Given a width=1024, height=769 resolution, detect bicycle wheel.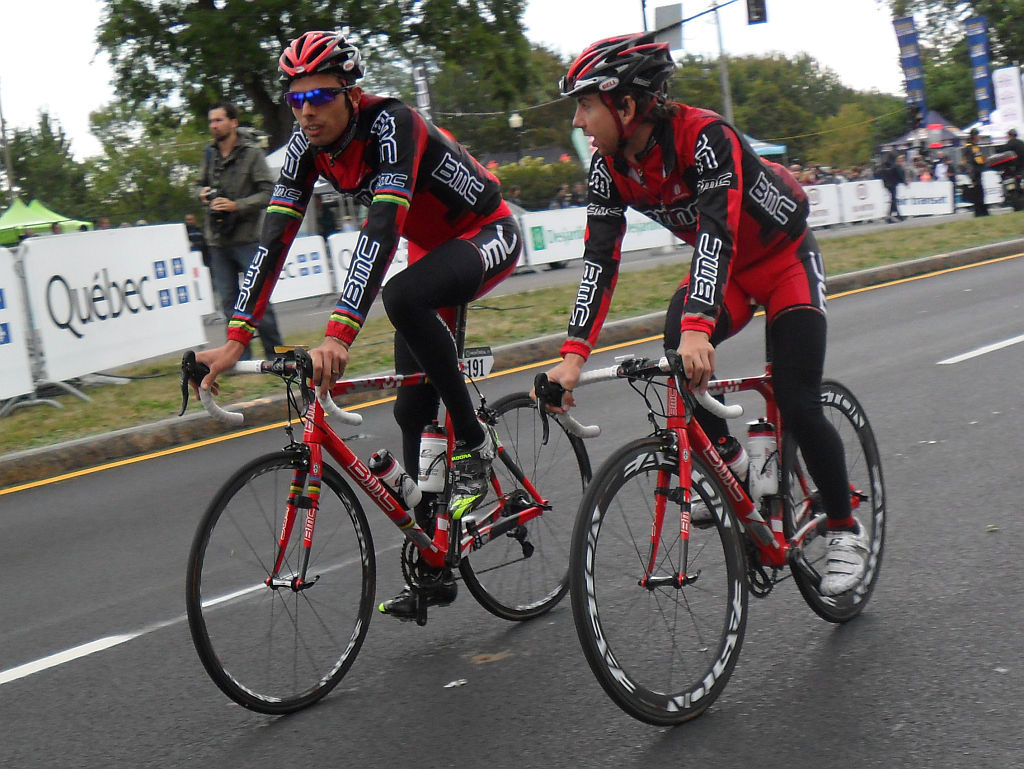
bbox=(189, 447, 382, 725).
